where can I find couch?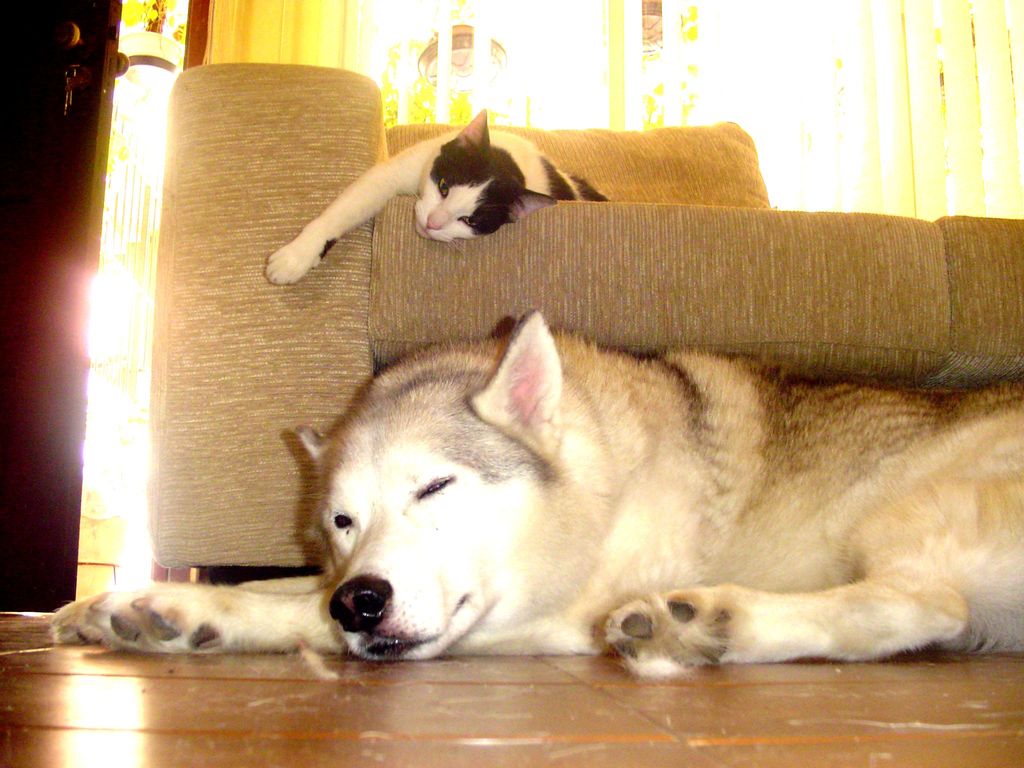
You can find it at locate(148, 60, 1023, 583).
